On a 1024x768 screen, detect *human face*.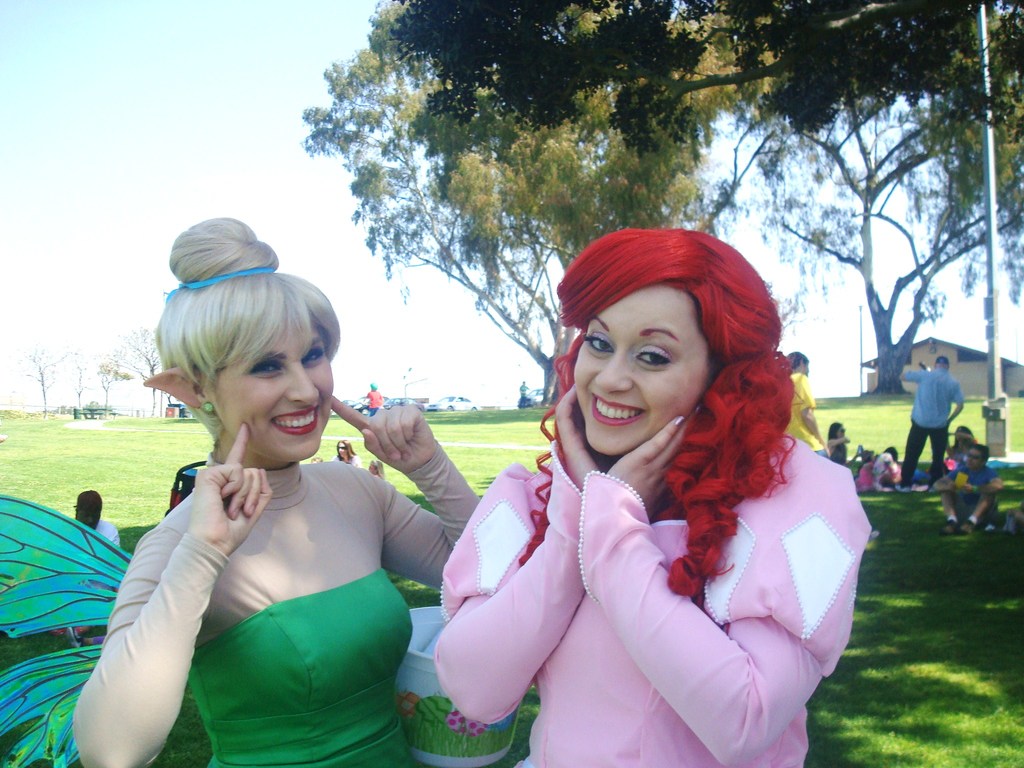
(577, 288, 714, 458).
